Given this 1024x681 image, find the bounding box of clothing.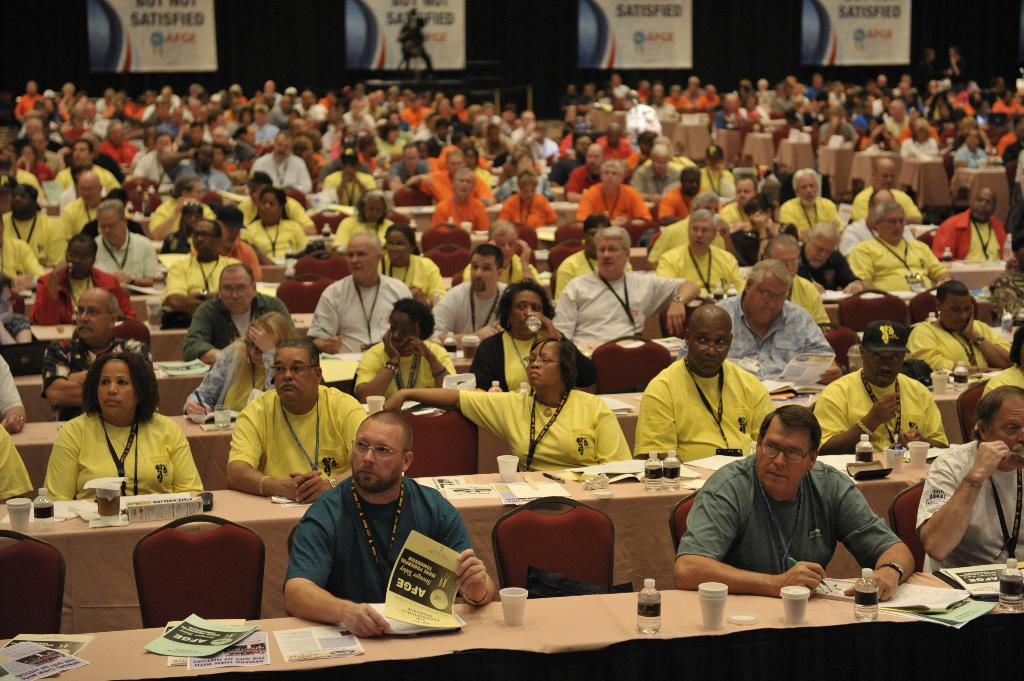
l=576, t=184, r=658, b=218.
